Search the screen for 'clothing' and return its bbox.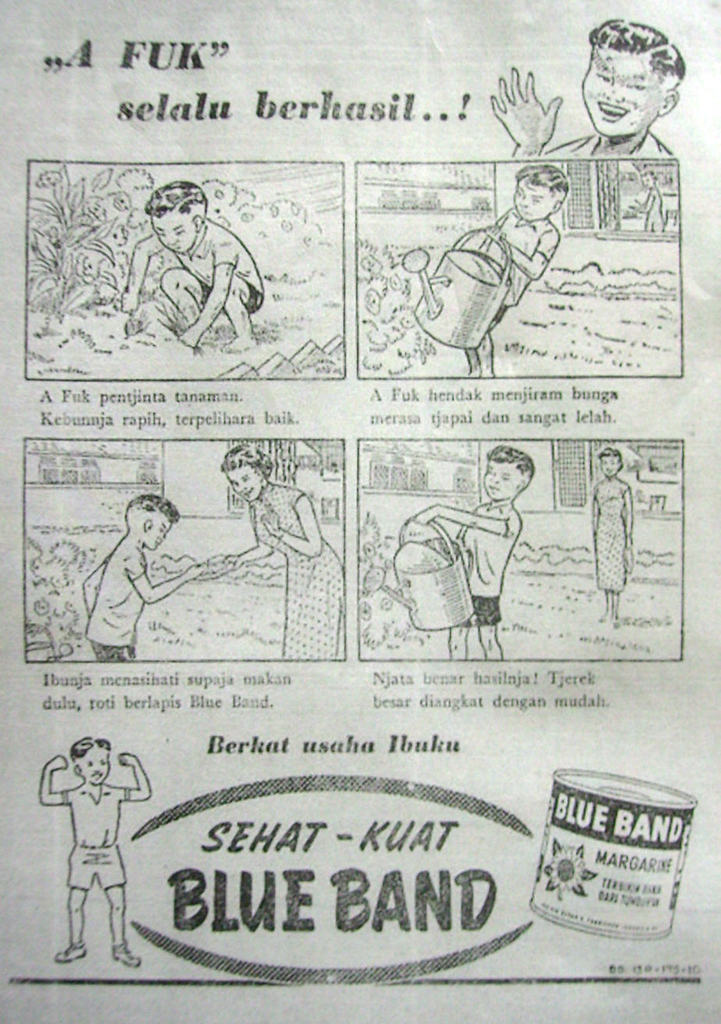
Found: (left=59, top=784, right=133, bottom=893).
